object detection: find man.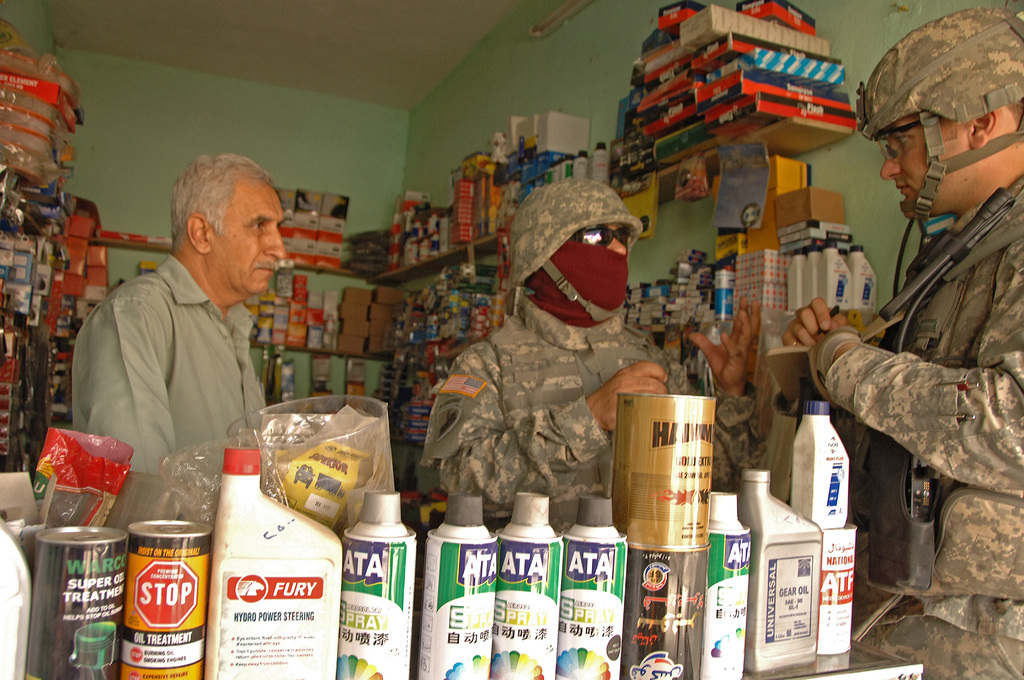
select_region(62, 163, 322, 505).
